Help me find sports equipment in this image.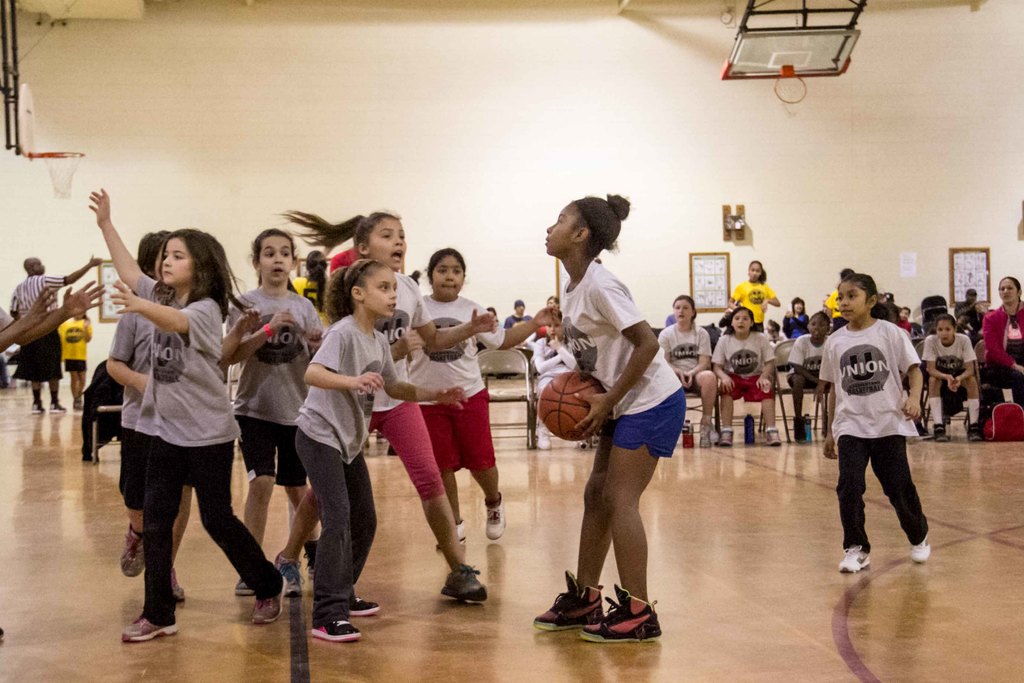
Found it: pyautogui.locateOnScreen(308, 620, 356, 642).
